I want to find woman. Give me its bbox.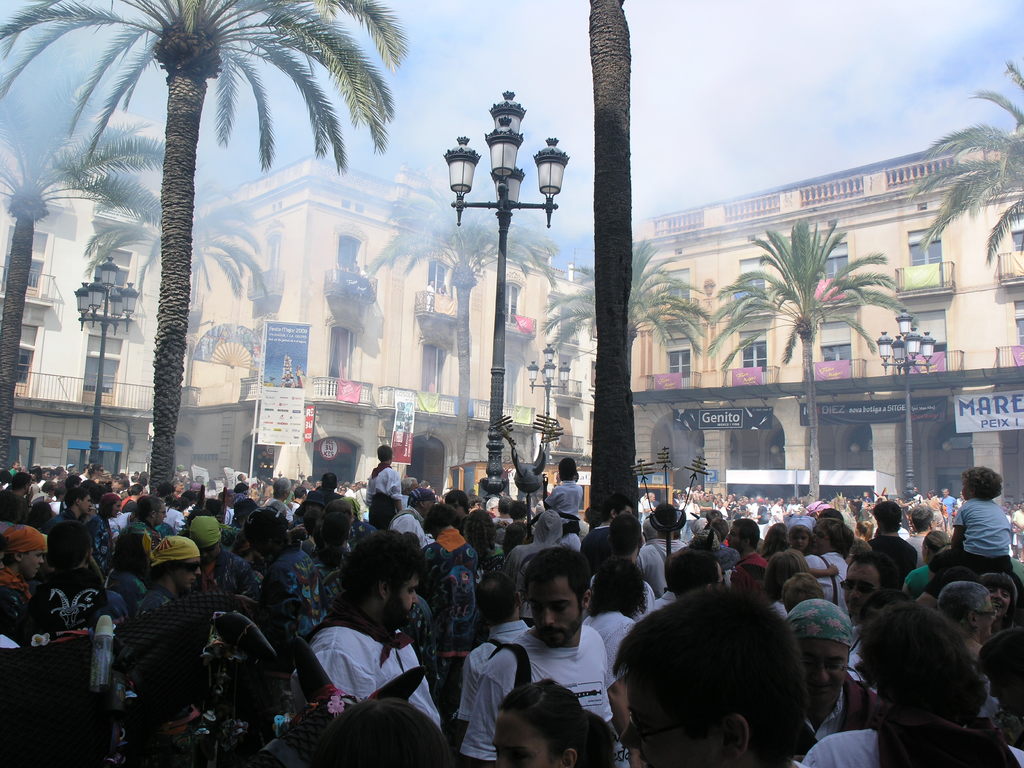
(left=986, top=569, right=1018, bottom=627).
